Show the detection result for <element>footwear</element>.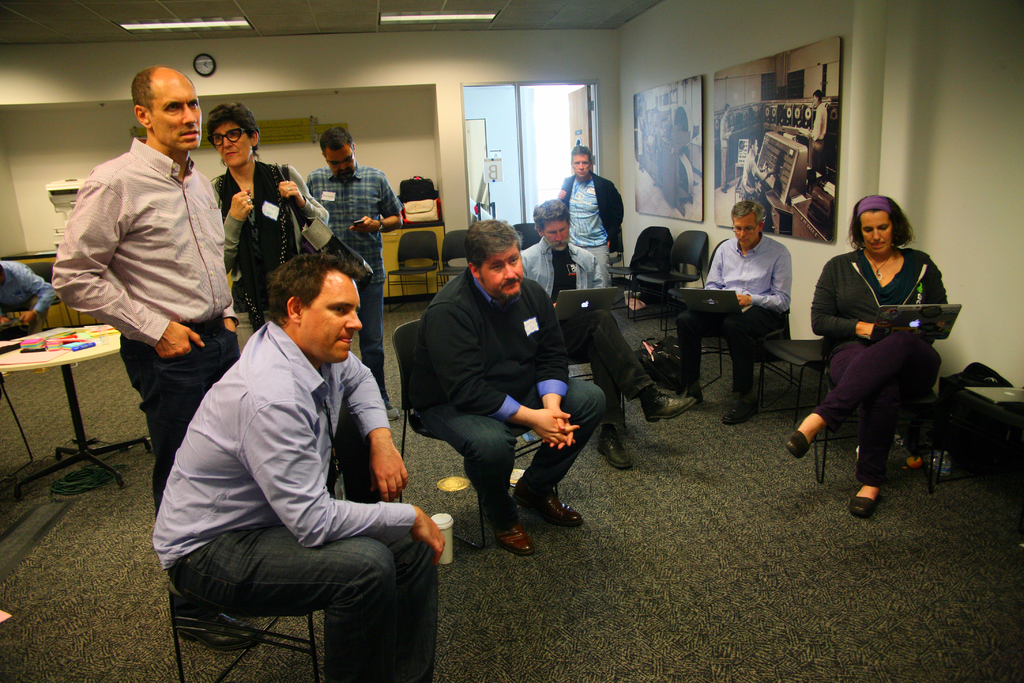
bbox=(722, 395, 756, 422).
